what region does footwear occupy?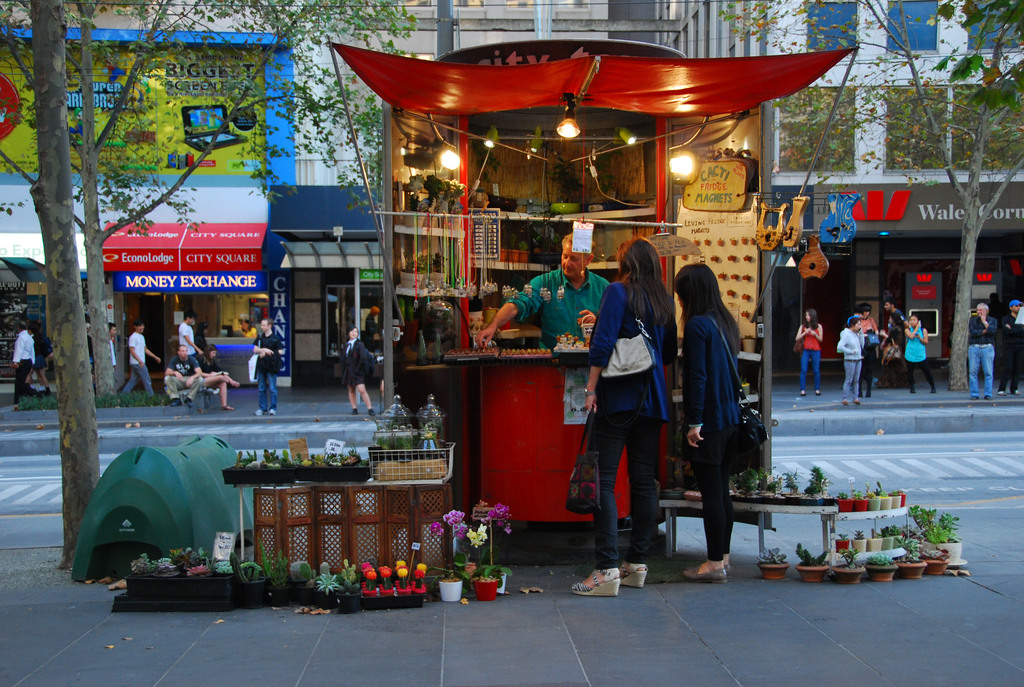
box=[905, 386, 914, 399].
